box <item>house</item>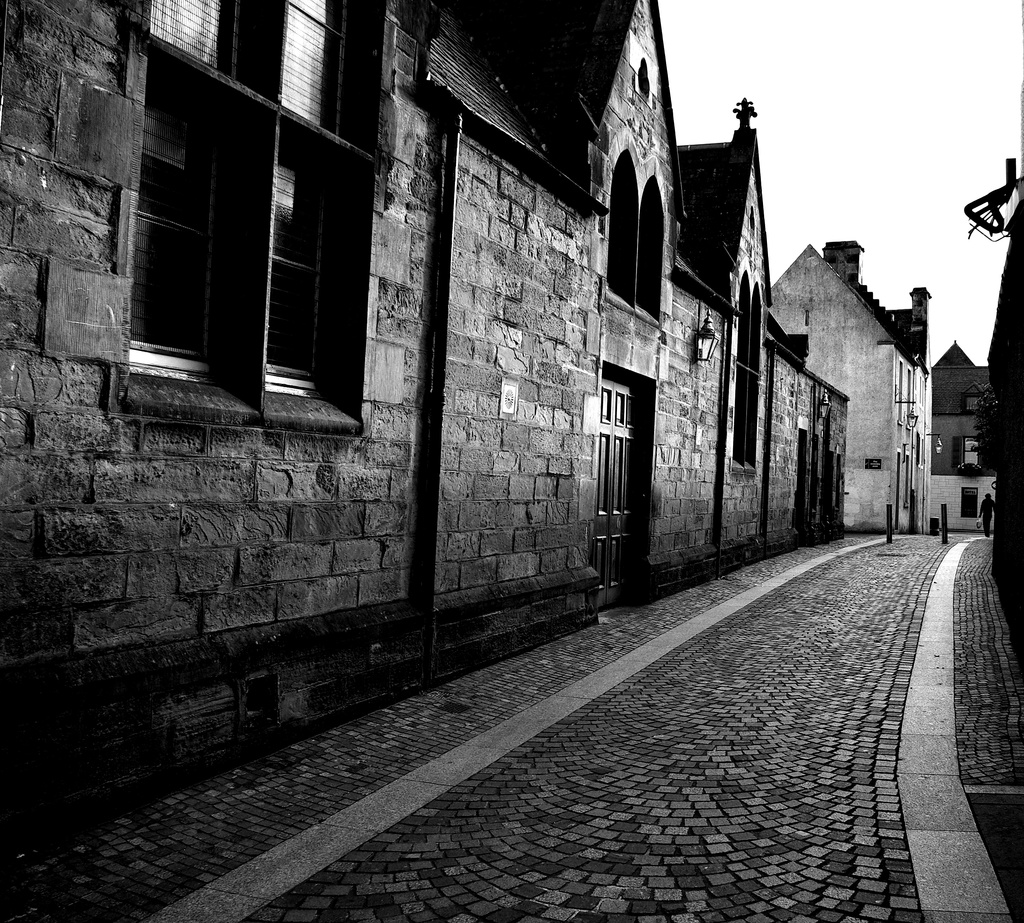
x1=935 y1=340 x2=998 y2=539
